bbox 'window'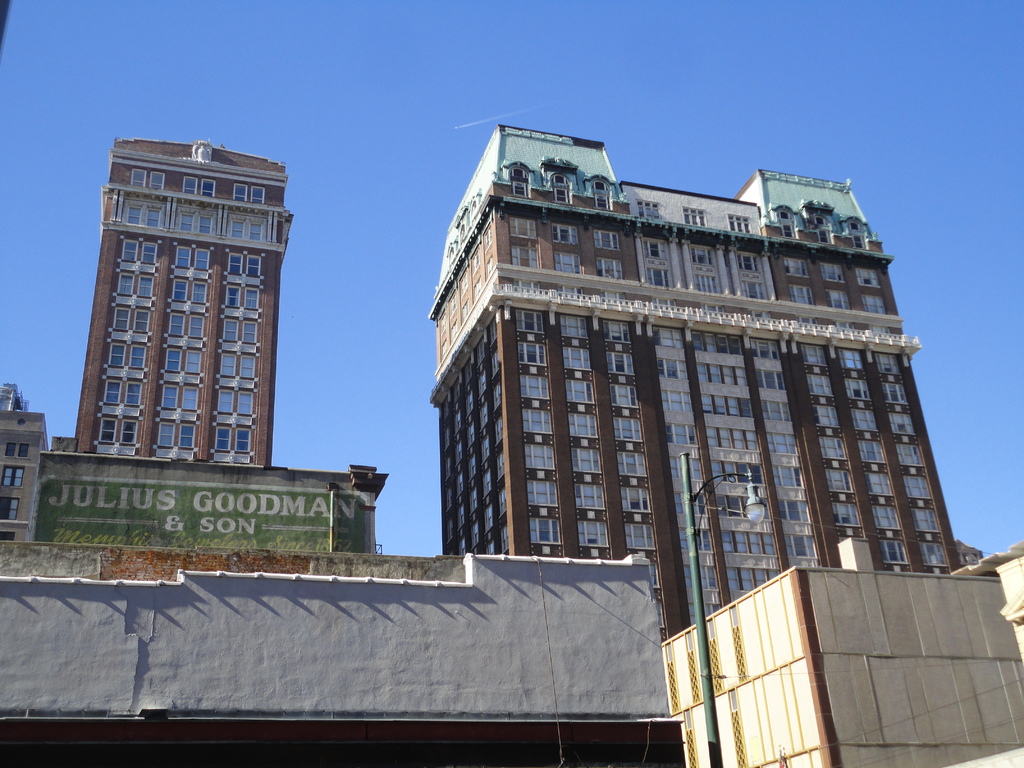
(left=587, top=178, right=613, bottom=211)
